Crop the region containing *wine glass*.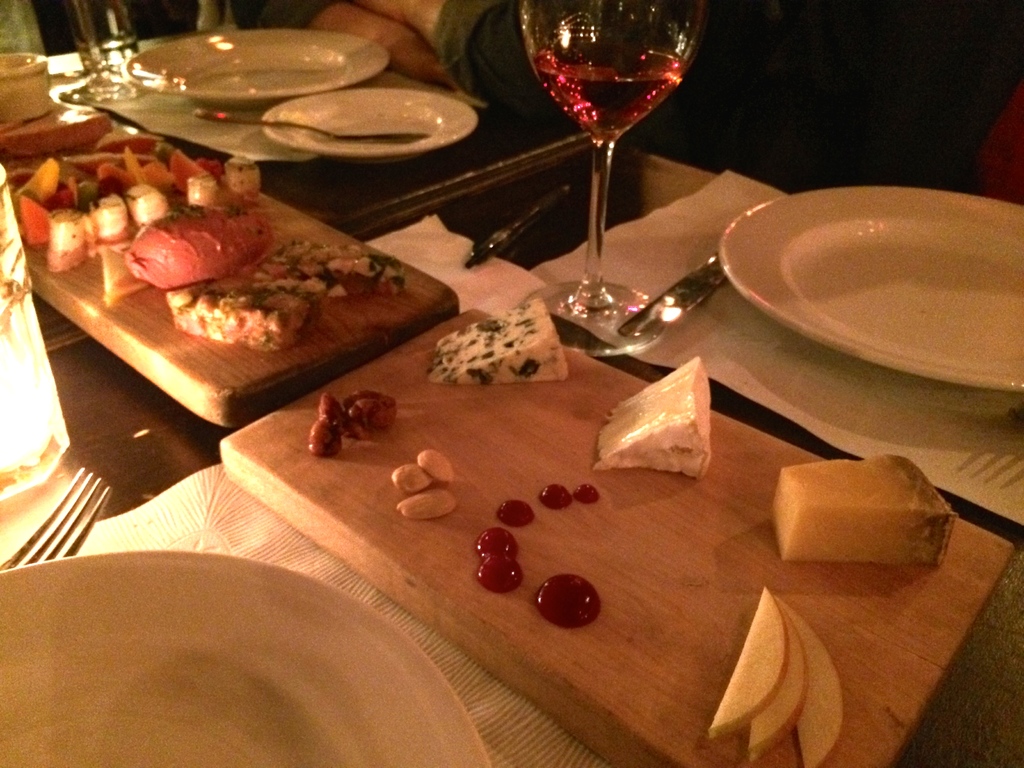
Crop region: 485:0:724:325.
